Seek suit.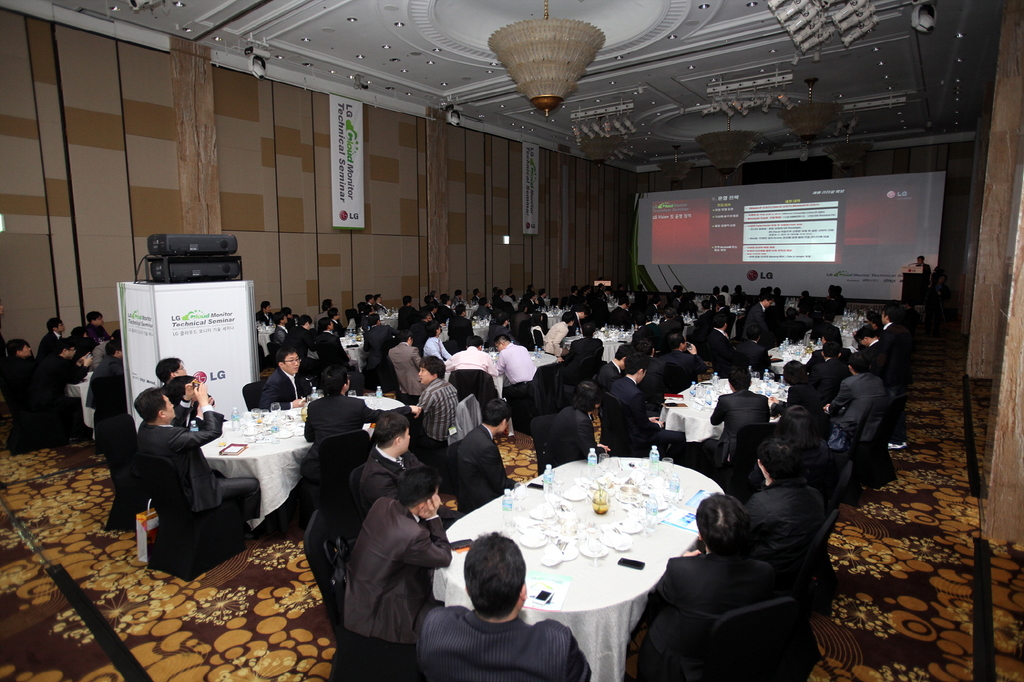
detection(417, 602, 592, 681).
